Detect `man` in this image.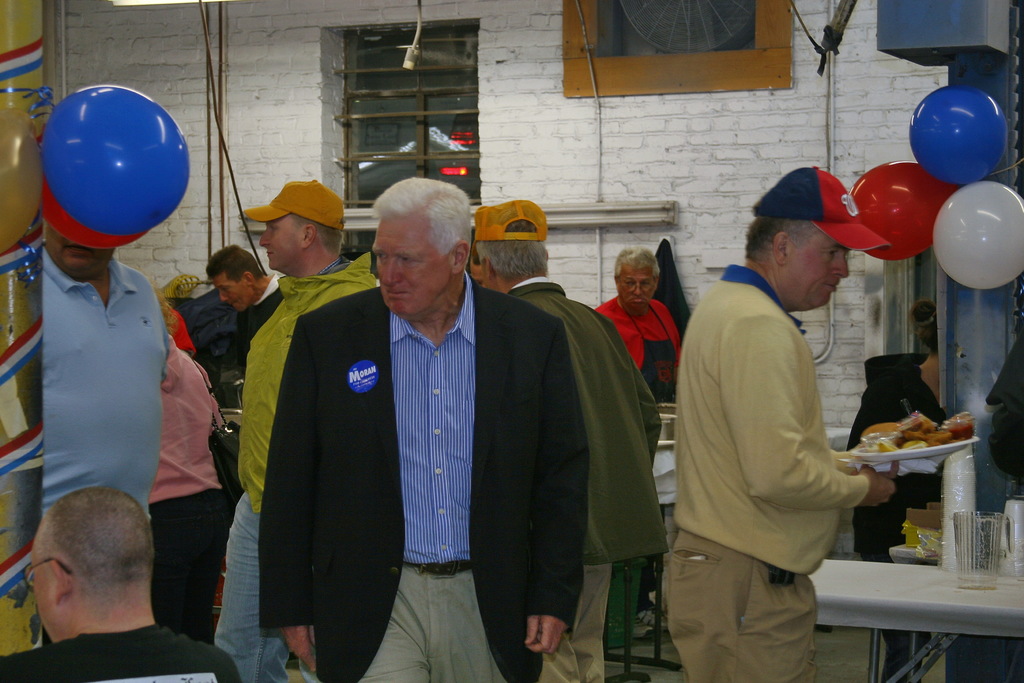
Detection: (259, 177, 588, 682).
